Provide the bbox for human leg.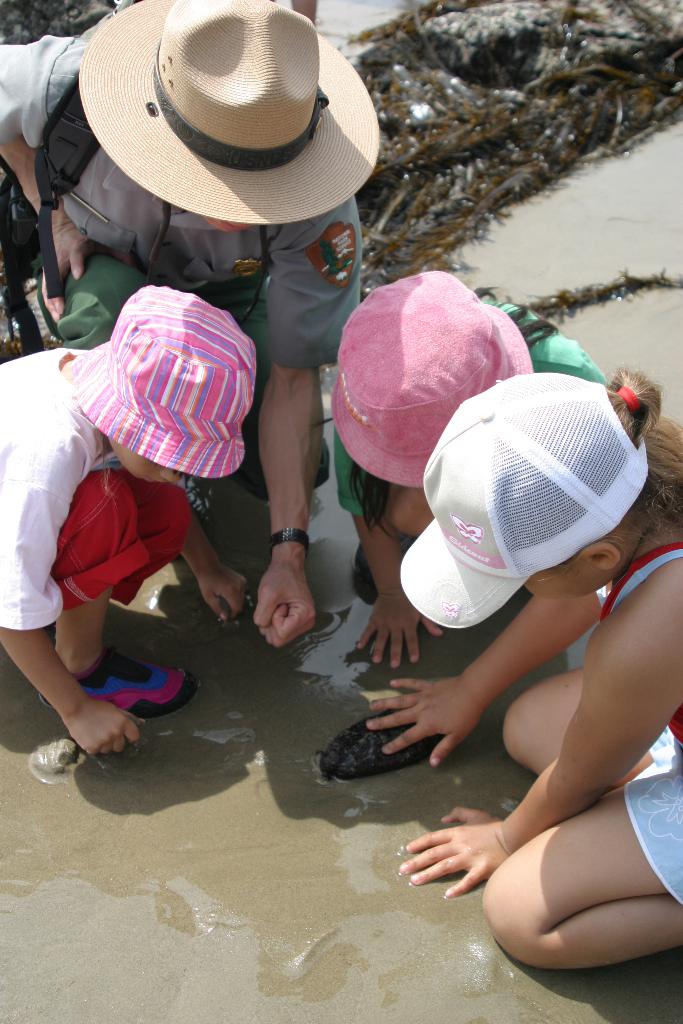
left=119, top=467, right=186, bottom=600.
